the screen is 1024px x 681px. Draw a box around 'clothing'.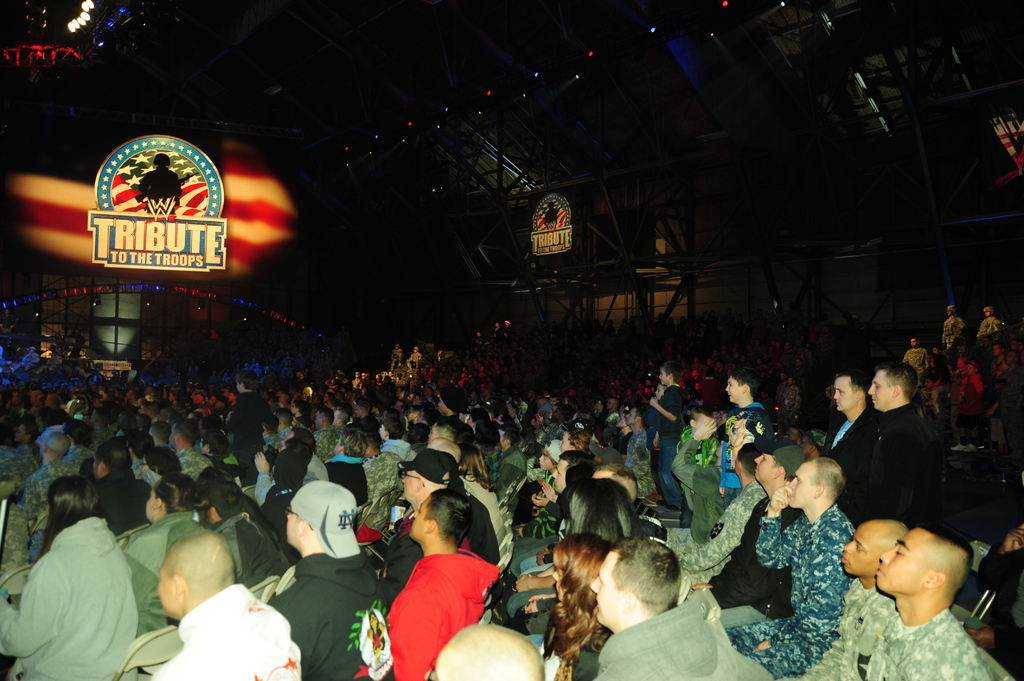
(463, 473, 516, 550).
